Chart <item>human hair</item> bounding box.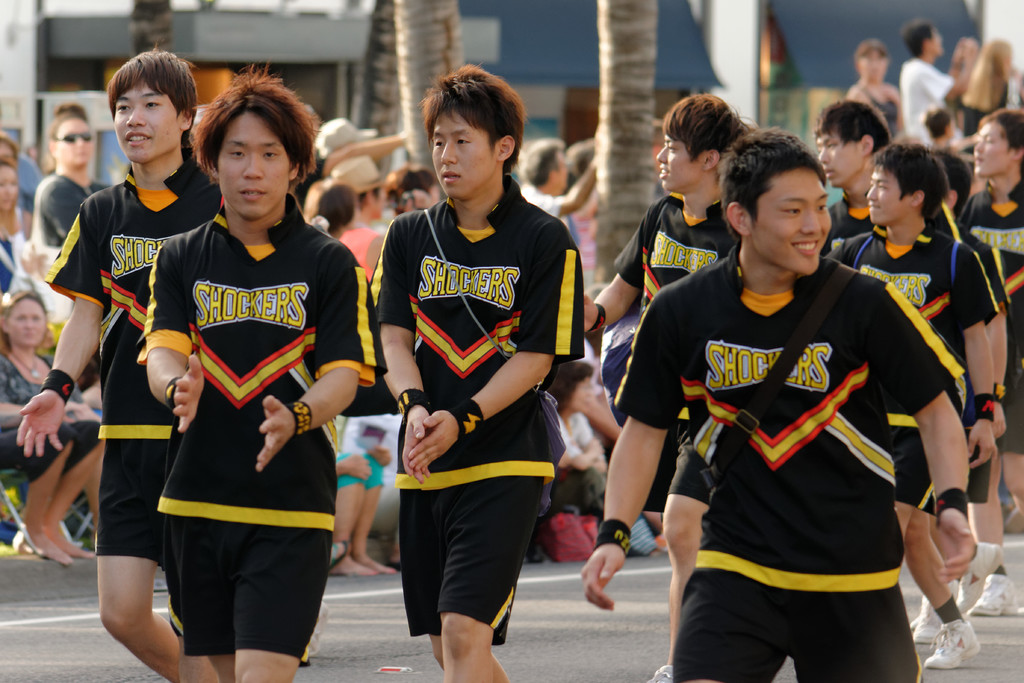
Charted: [662, 90, 756, 164].
